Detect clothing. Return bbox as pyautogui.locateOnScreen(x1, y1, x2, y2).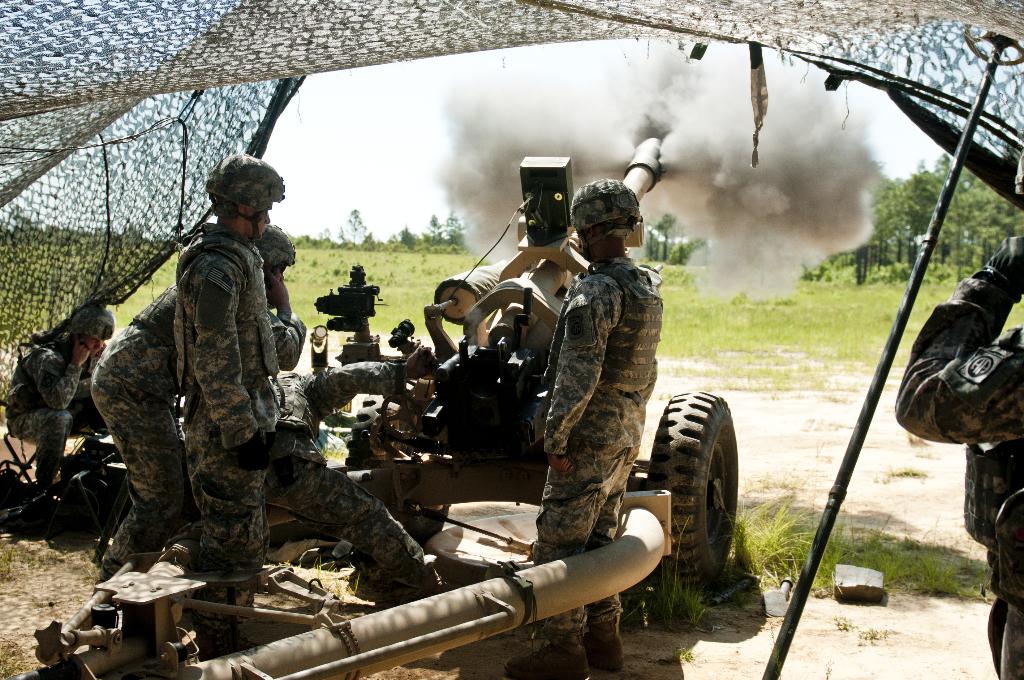
pyautogui.locateOnScreen(1, 330, 125, 500).
